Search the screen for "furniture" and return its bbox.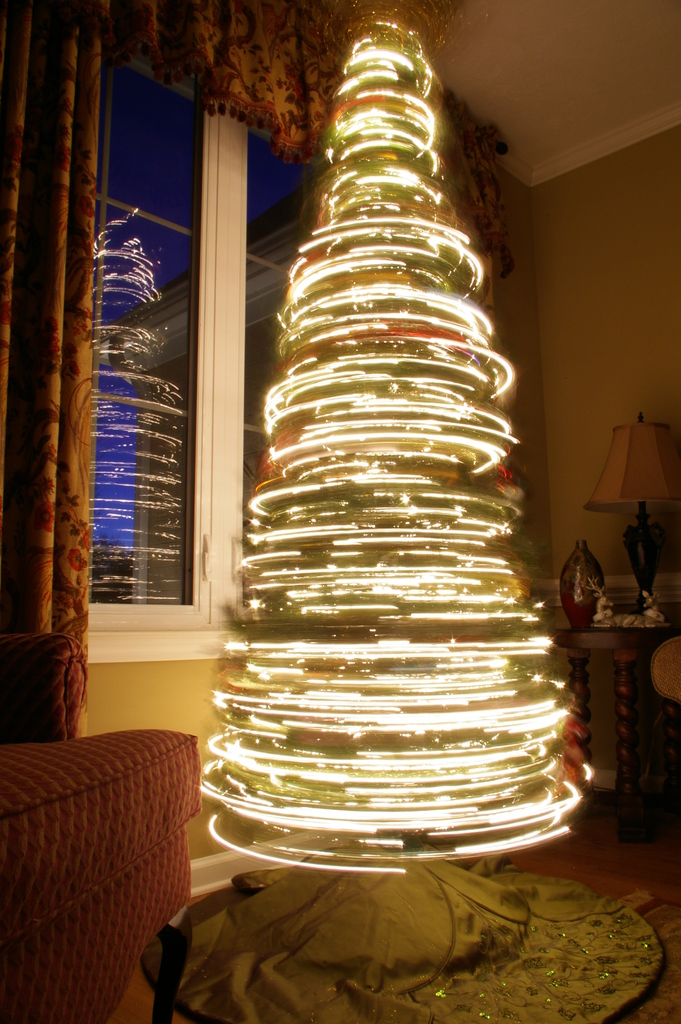
Found: 135:857:669:1023.
